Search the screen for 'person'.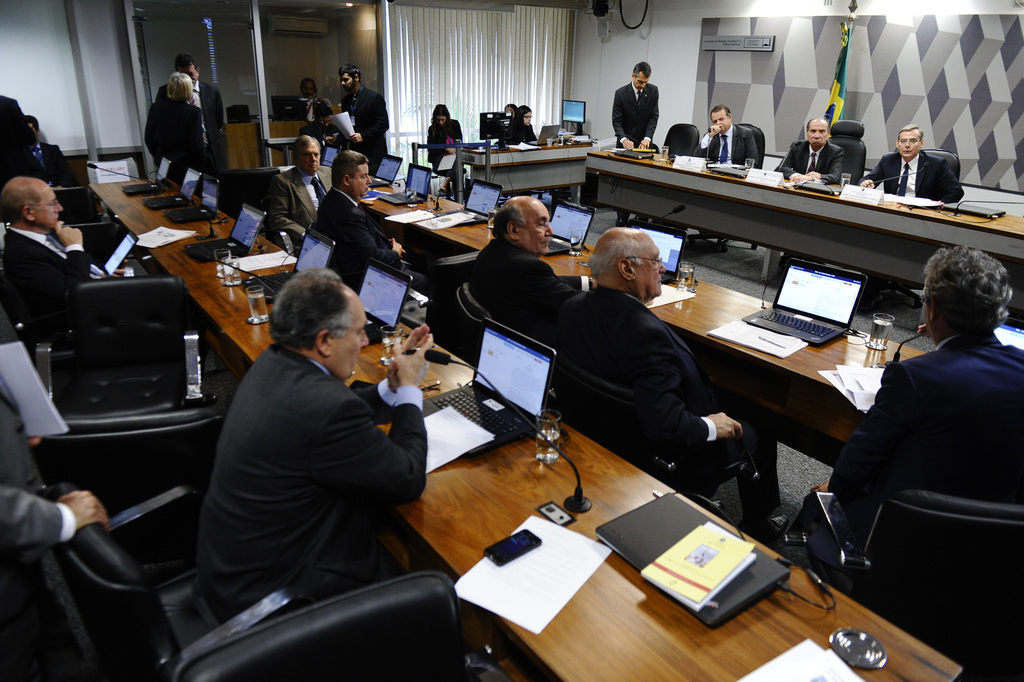
Found at (left=467, top=191, right=585, bottom=341).
